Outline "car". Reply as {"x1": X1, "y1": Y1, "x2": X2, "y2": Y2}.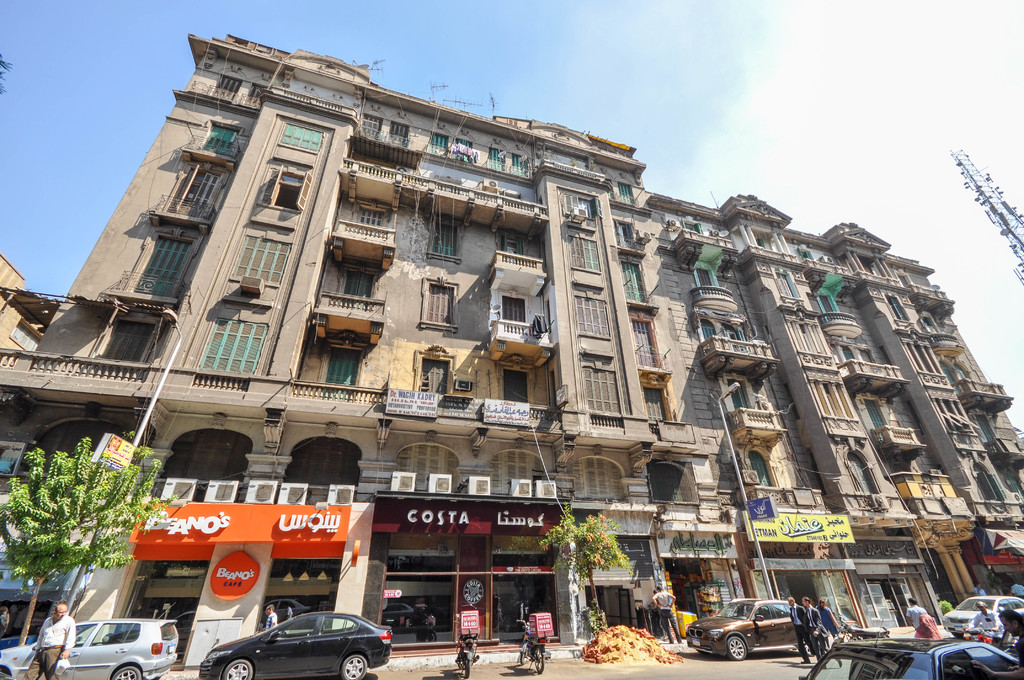
{"x1": 790, "y1": 629, "x2": 1021, "y2": 679}.
